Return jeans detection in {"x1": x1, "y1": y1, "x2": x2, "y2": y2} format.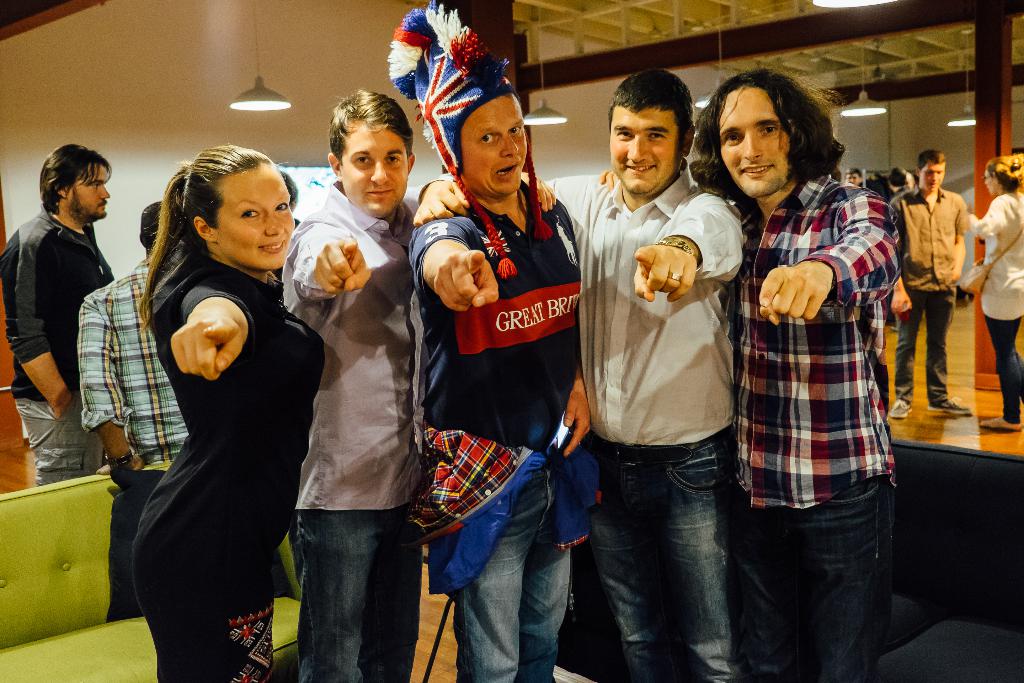
{"x1": 982, "y1": 317, "x2": 1023, "y2": 422}.
